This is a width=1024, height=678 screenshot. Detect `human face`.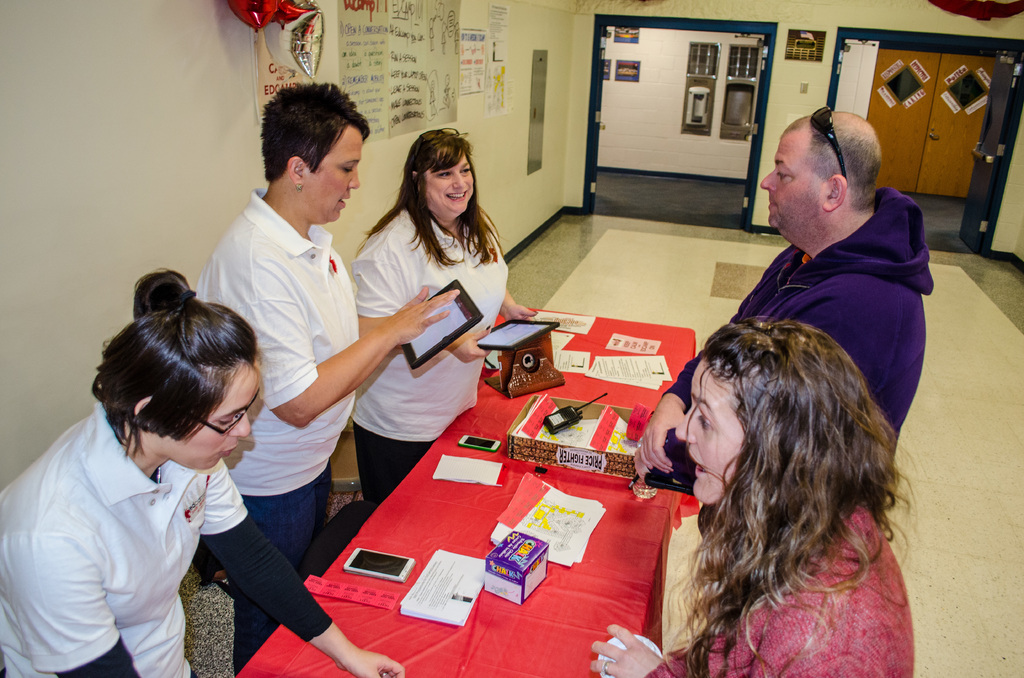
Rect(195, 371, 260, 469).
